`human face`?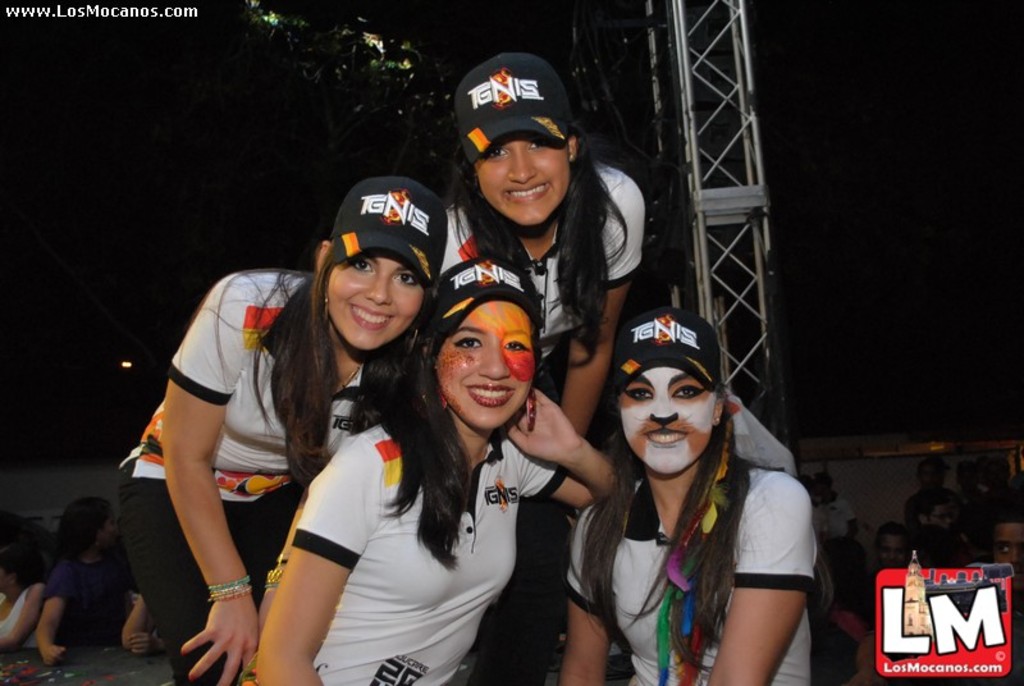
crop(620, 363, 719, 474)
